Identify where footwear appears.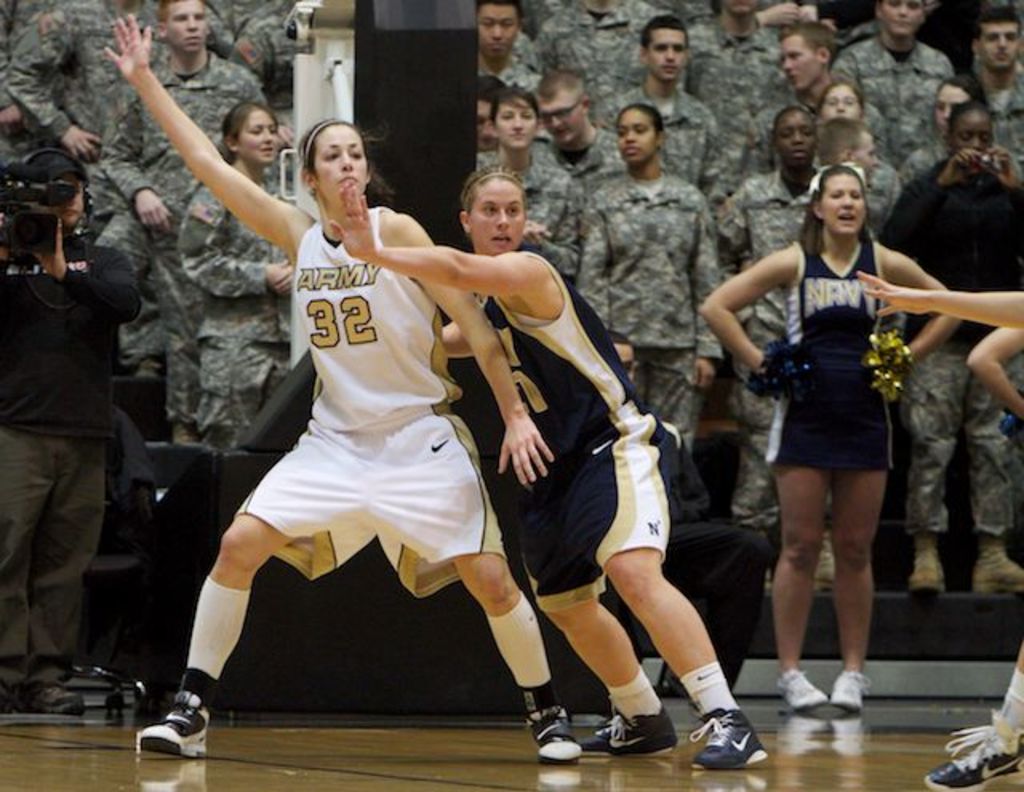
Appears at [x1=125, y1=686, x2=202, y2=770].
